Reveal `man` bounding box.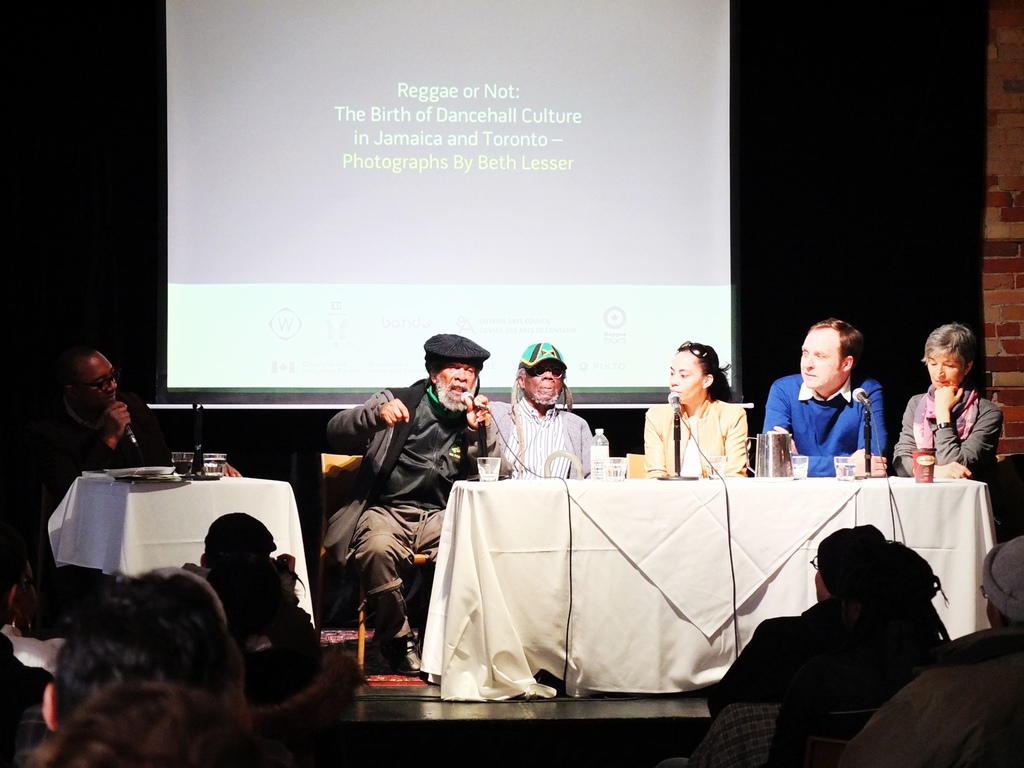
Revealed: (758, 316, 890, 477).
